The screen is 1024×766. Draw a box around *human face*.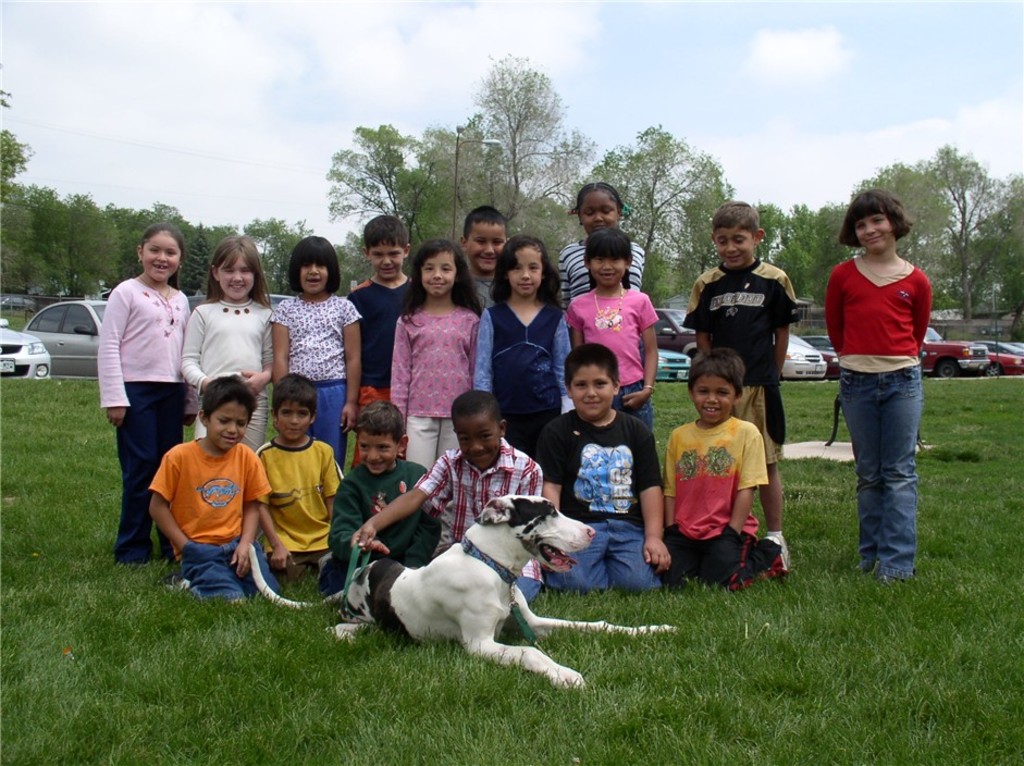
{"left": 359, "top": 431, "right": 402, "bottom": 473}.
